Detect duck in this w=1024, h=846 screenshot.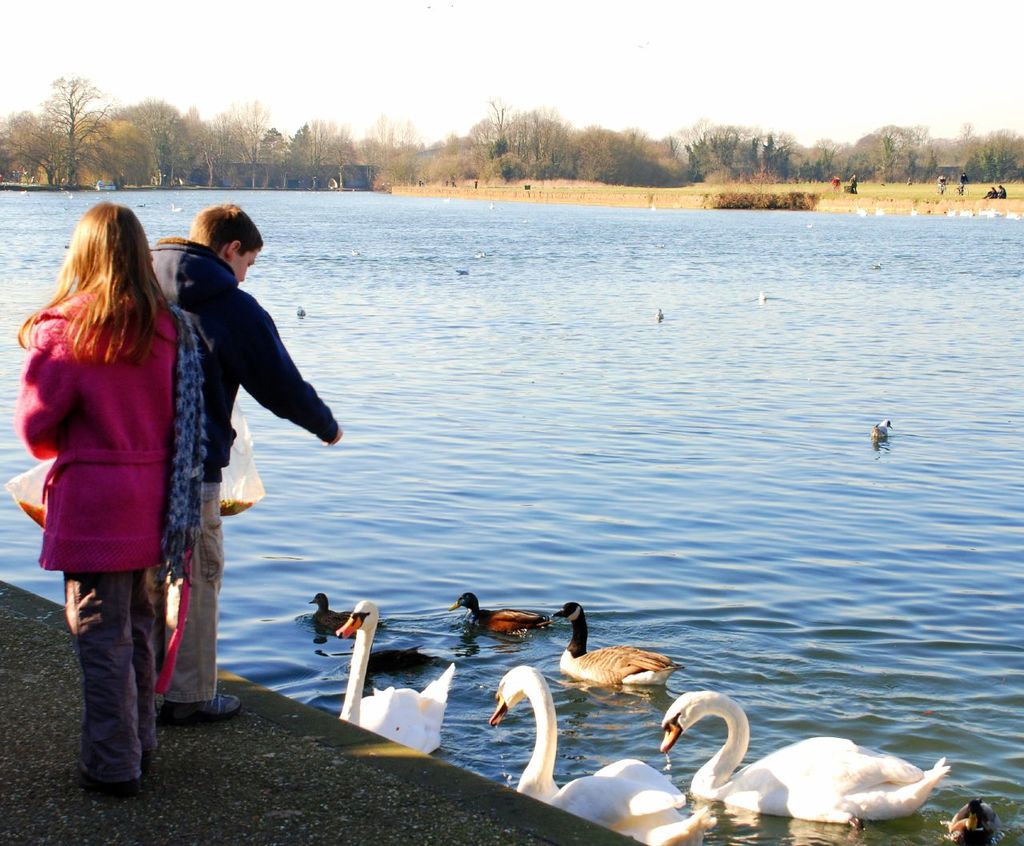
Detection: l=304, t=595, r=375, b=633.
